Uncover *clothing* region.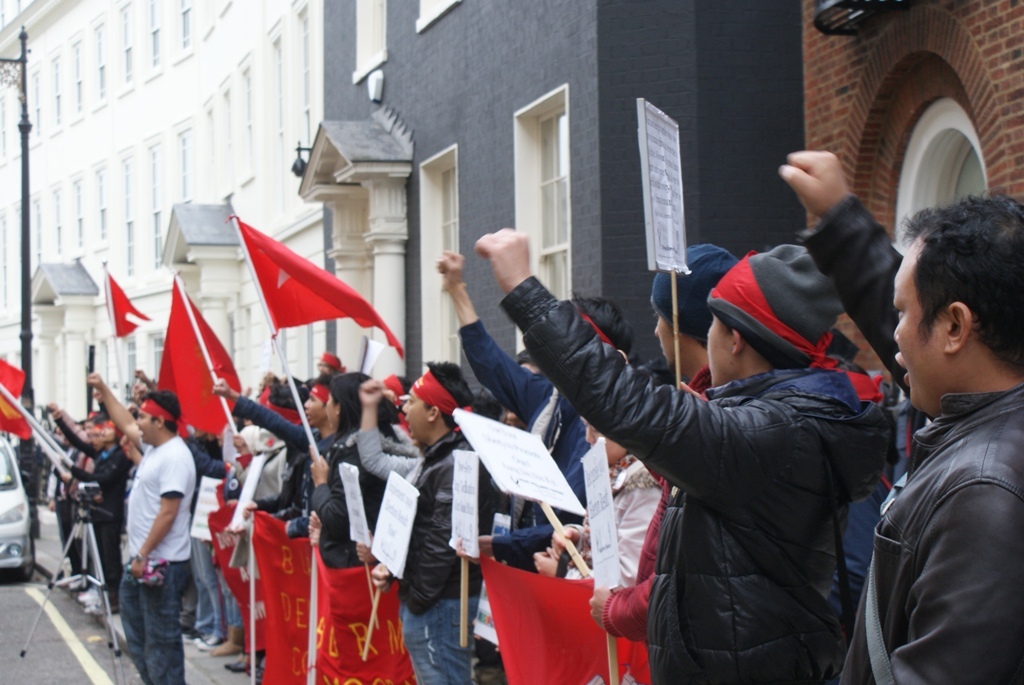
Uncovered: [x1=560, y1=454, x2=661, y2=587].
